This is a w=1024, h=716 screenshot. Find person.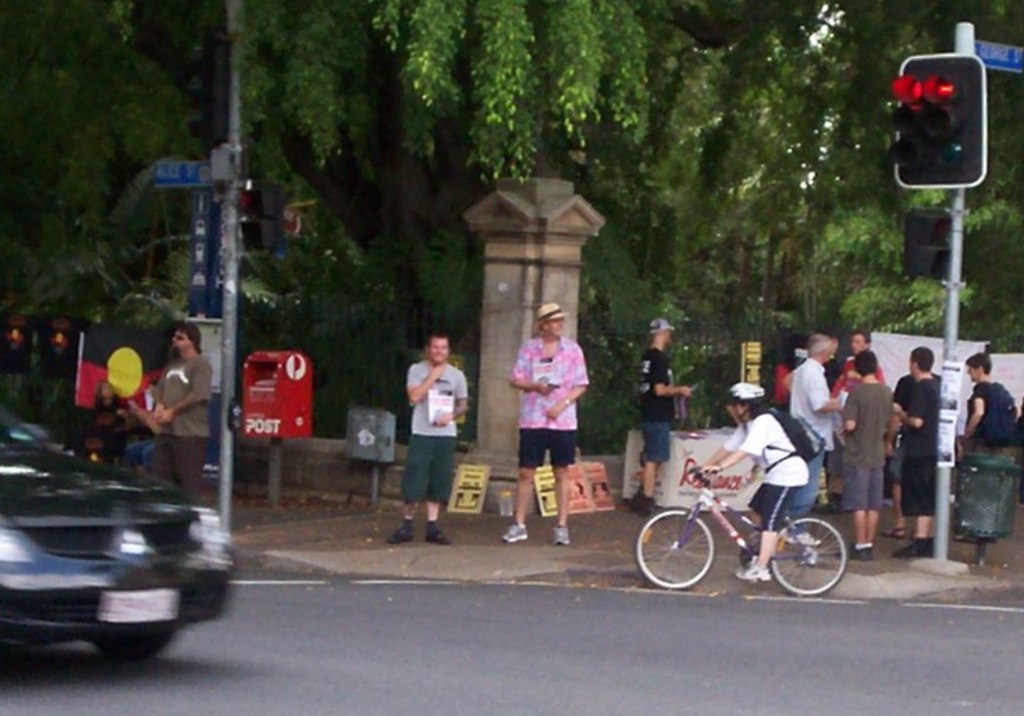
Bounding box: l=513, t=302, r=583, b=545.
